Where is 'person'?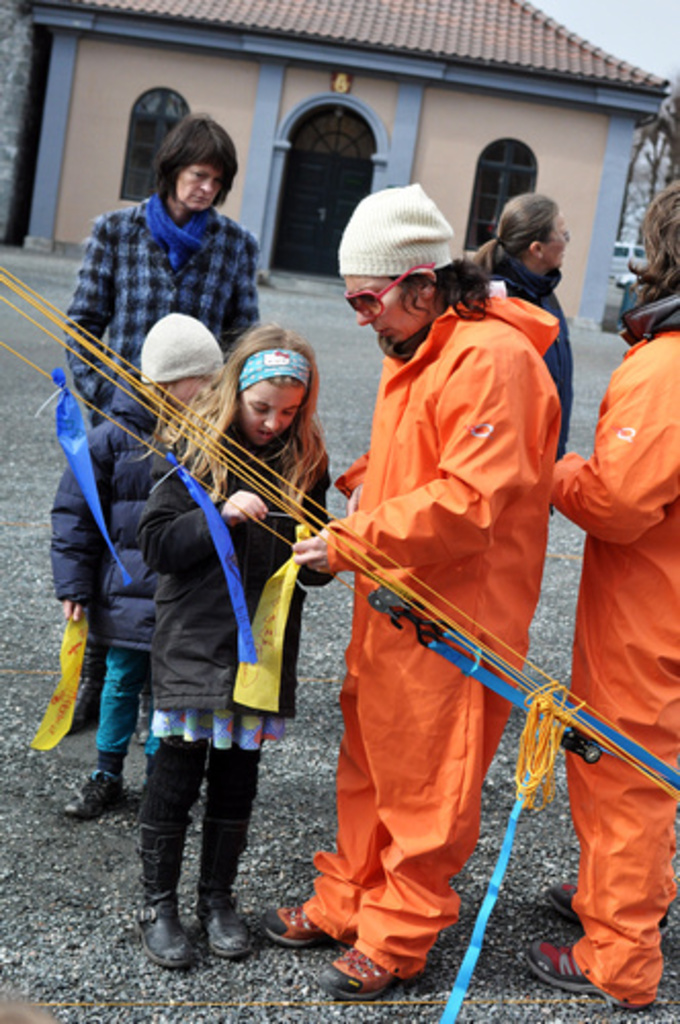
{"x1": 47, "y1": 106, "x2": 262, "y2": 737}.
